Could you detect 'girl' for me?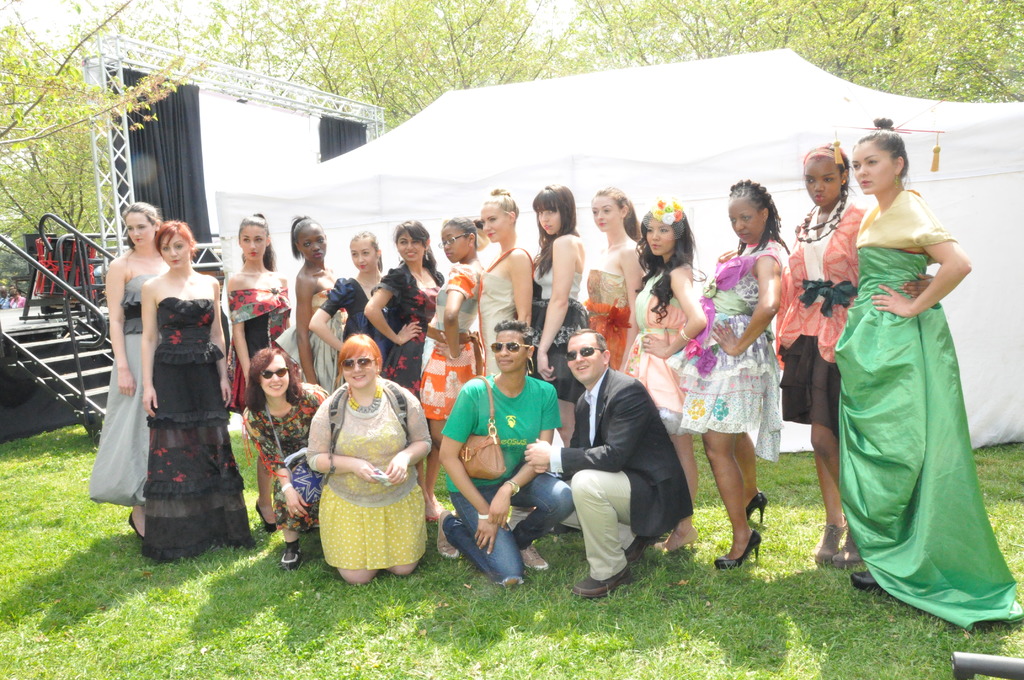
Detection result: <bbox>623, 198, 708, 547</bbox>.
